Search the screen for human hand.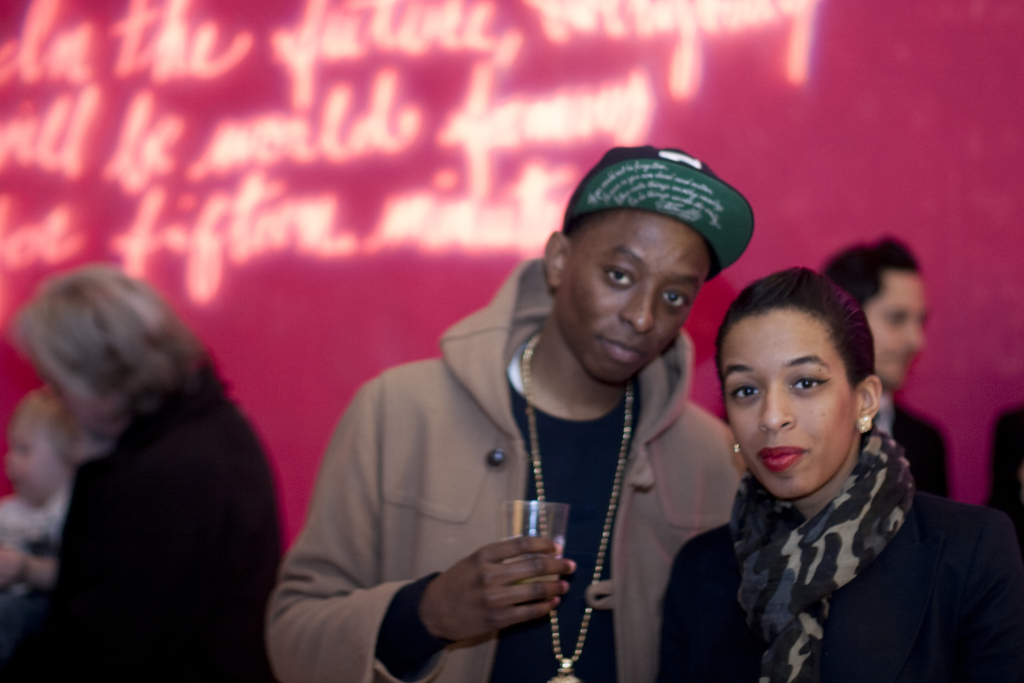
Found at box(419, 533, 578, 641).
